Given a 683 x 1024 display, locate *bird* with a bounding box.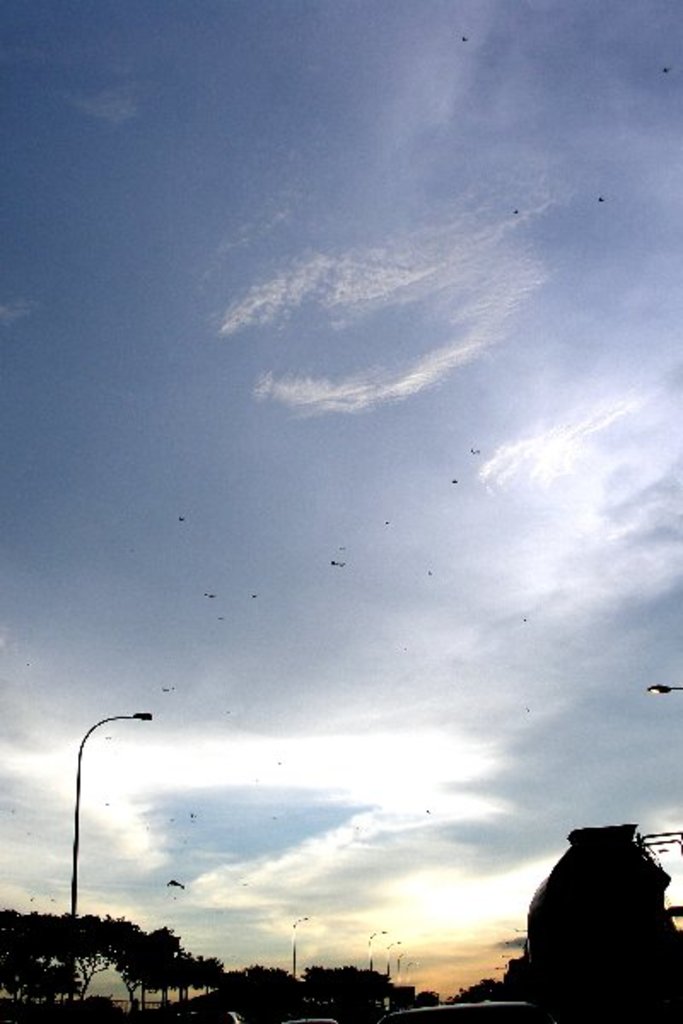
Located: crop(207, 592, 212, 599).
